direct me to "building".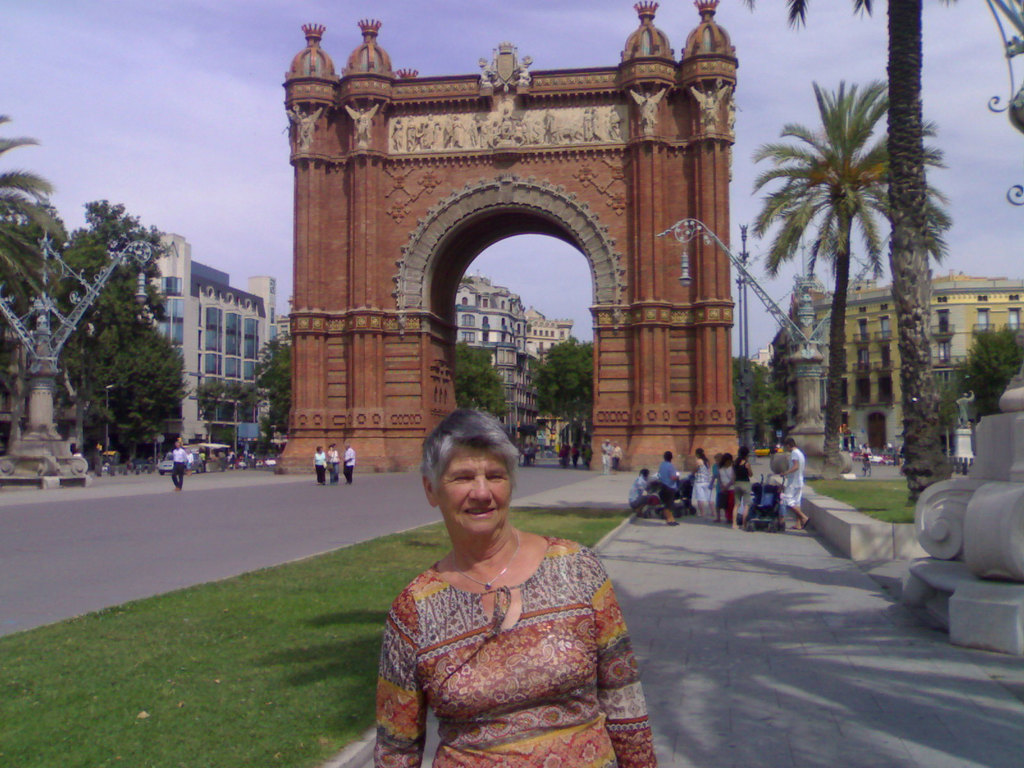
Direction: select_region(810, 268, 1023, 452).
